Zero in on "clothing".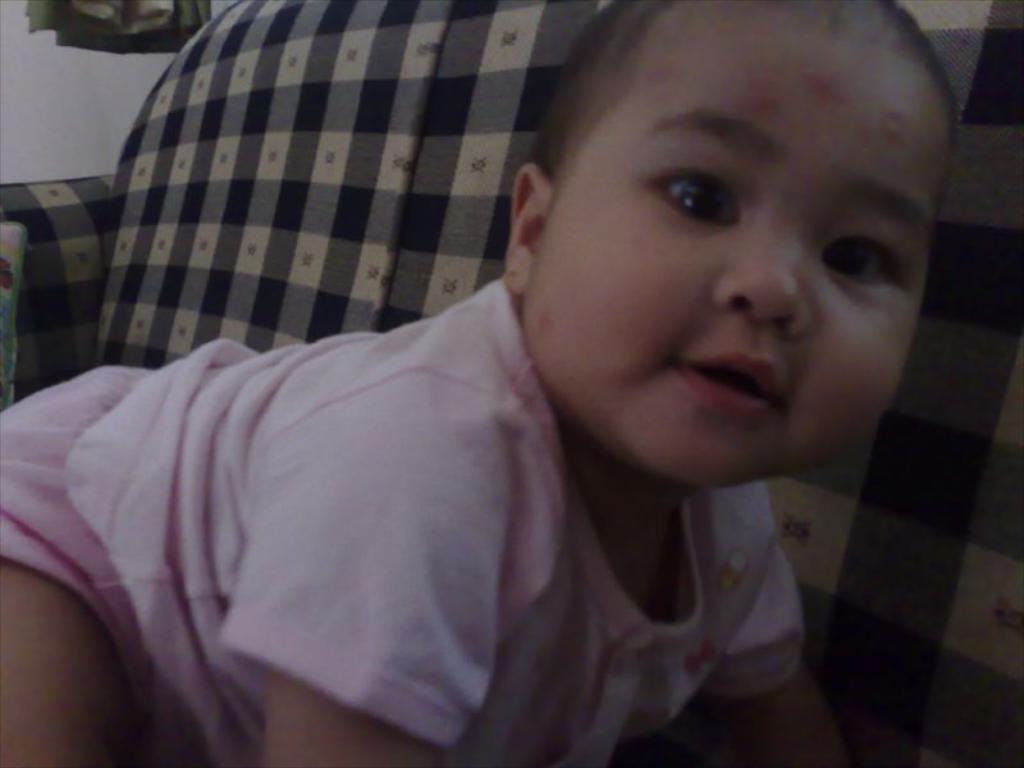
Zeroed in: (x1=0, y1=264, x2=818, y2=767).
